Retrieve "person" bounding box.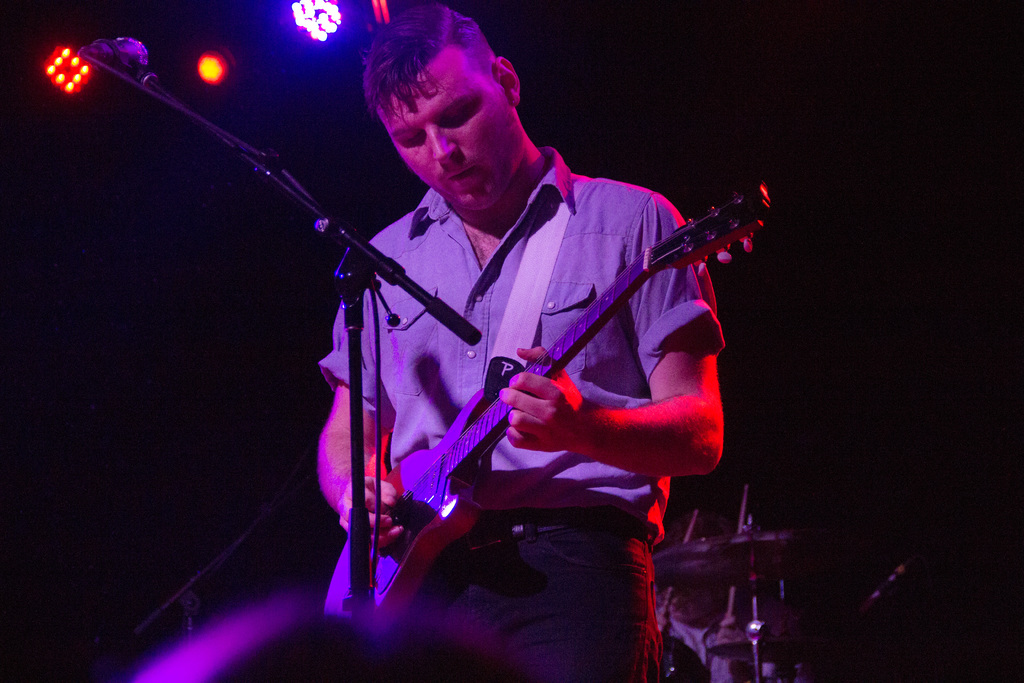
Bounding box: Rect(340, 61, 743, 628).
